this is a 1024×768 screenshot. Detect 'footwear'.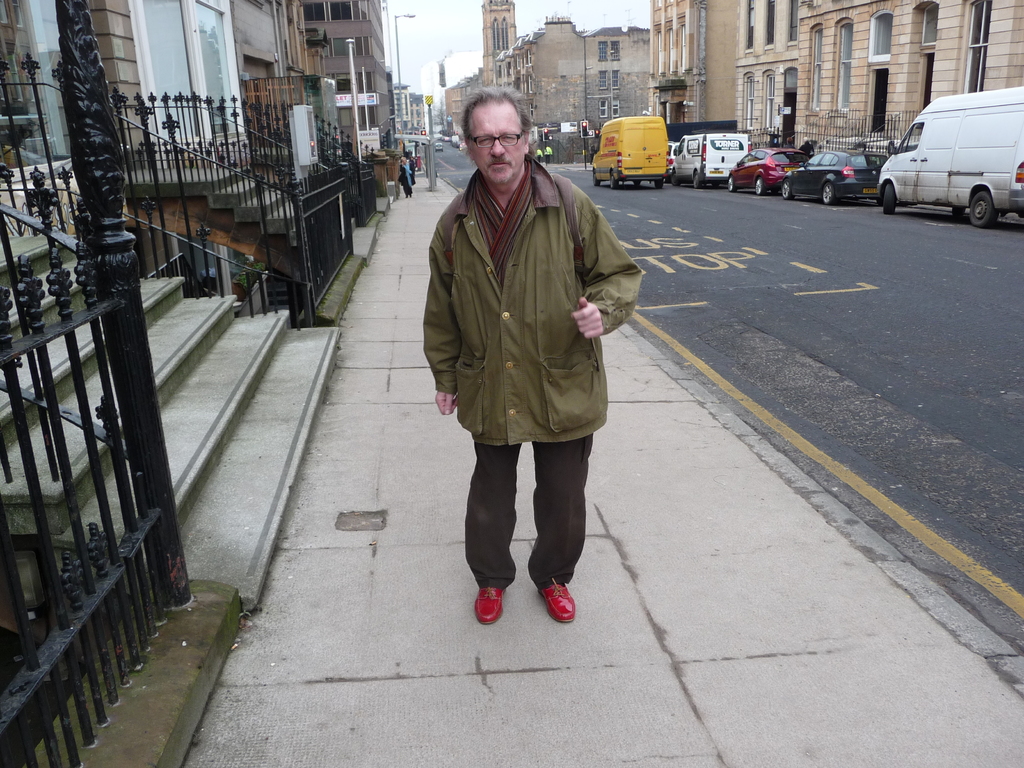
l=475, t=585, r=504, b=626.
